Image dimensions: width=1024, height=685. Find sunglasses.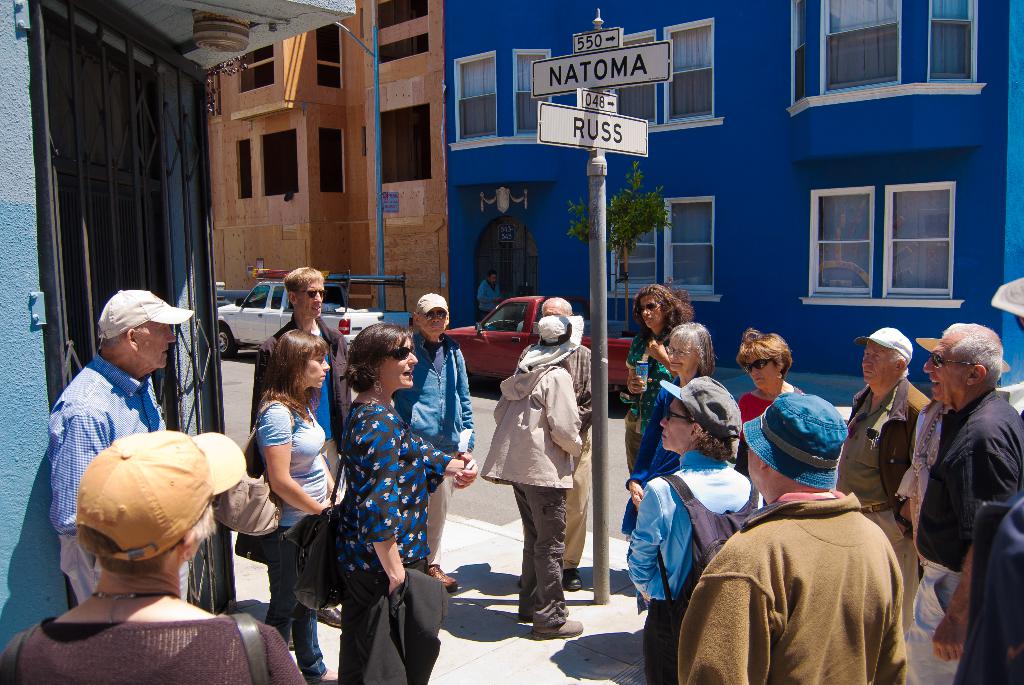
(left=931, top=354, right=974, bottom=368).
